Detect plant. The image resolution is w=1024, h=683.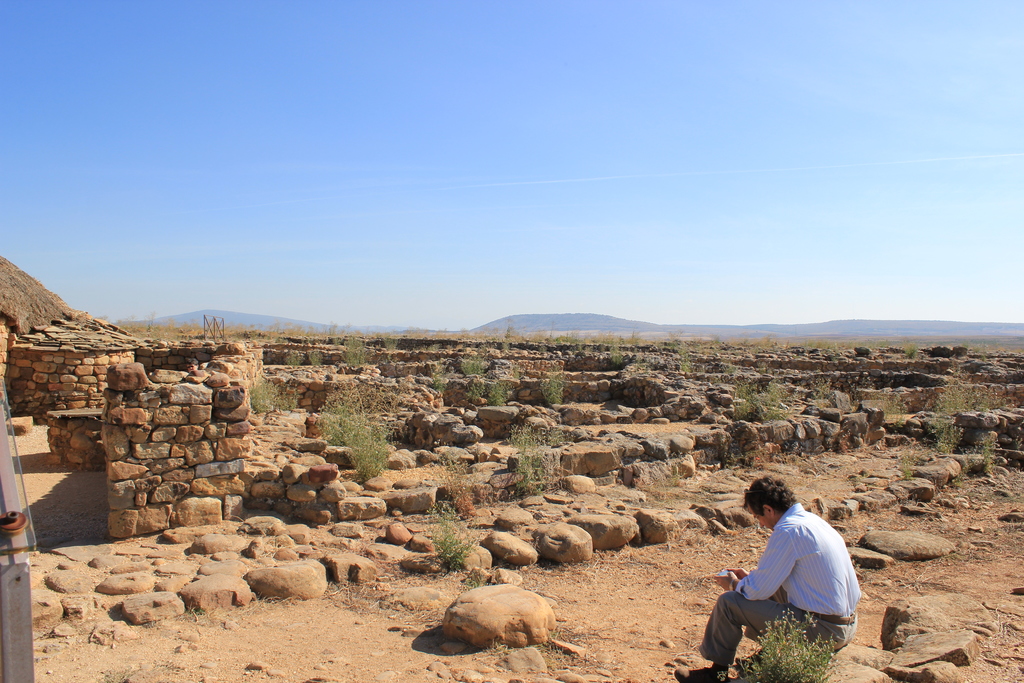
bbox=(540, 337, 569, 400).
